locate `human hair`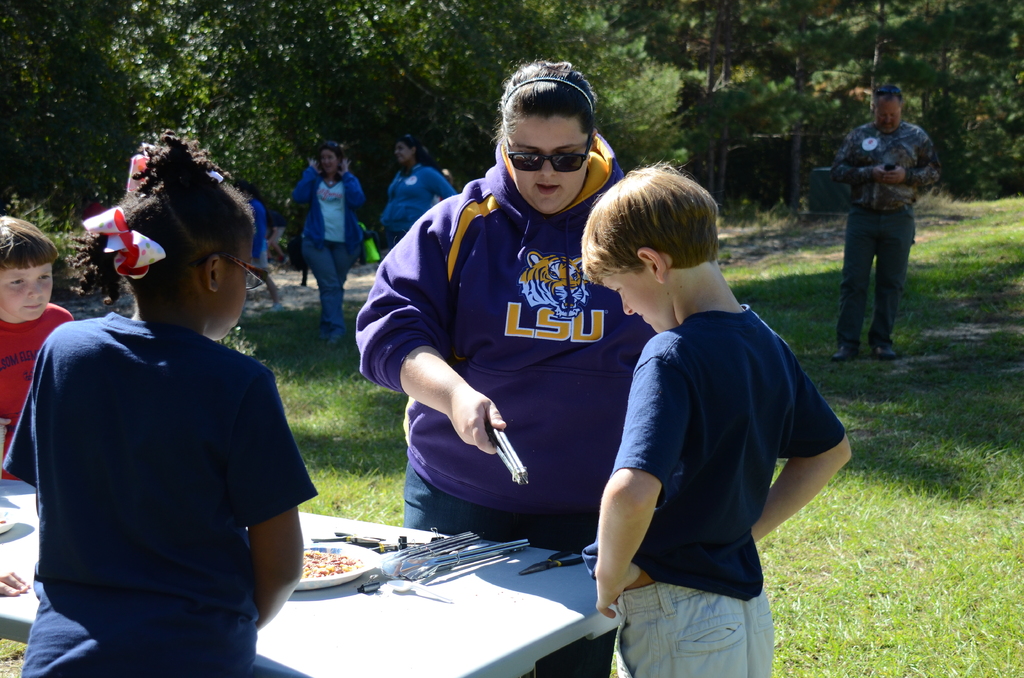
bbox=[507, 61, 596, 140]
